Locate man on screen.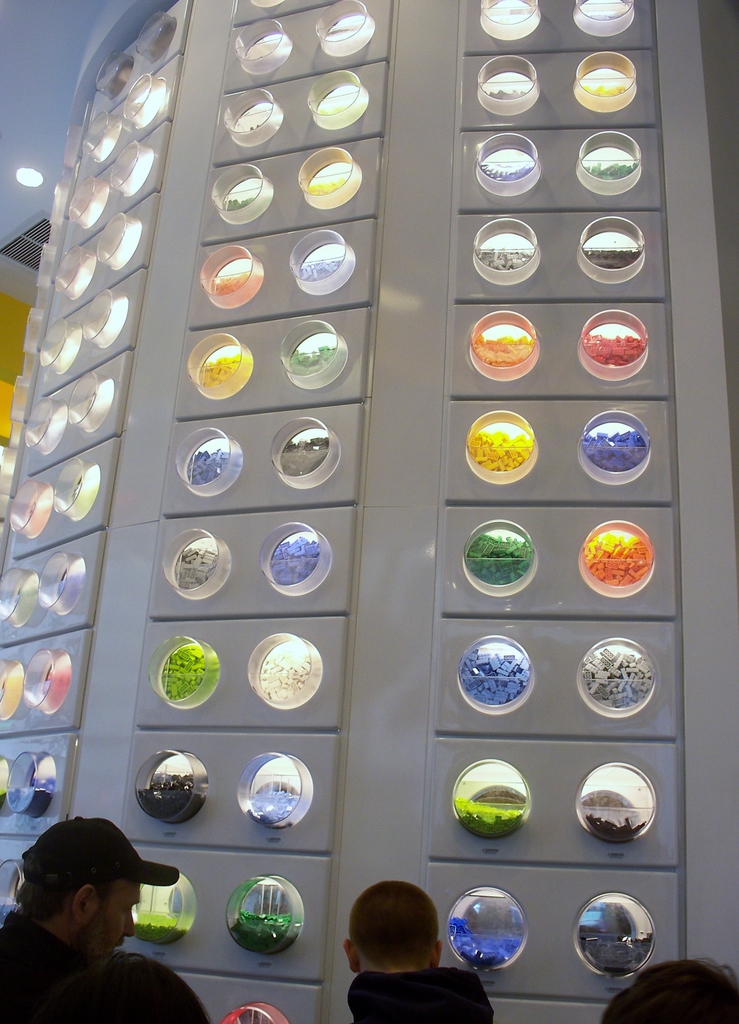
On screen at bbox=[0, 827, 204, 1018].
